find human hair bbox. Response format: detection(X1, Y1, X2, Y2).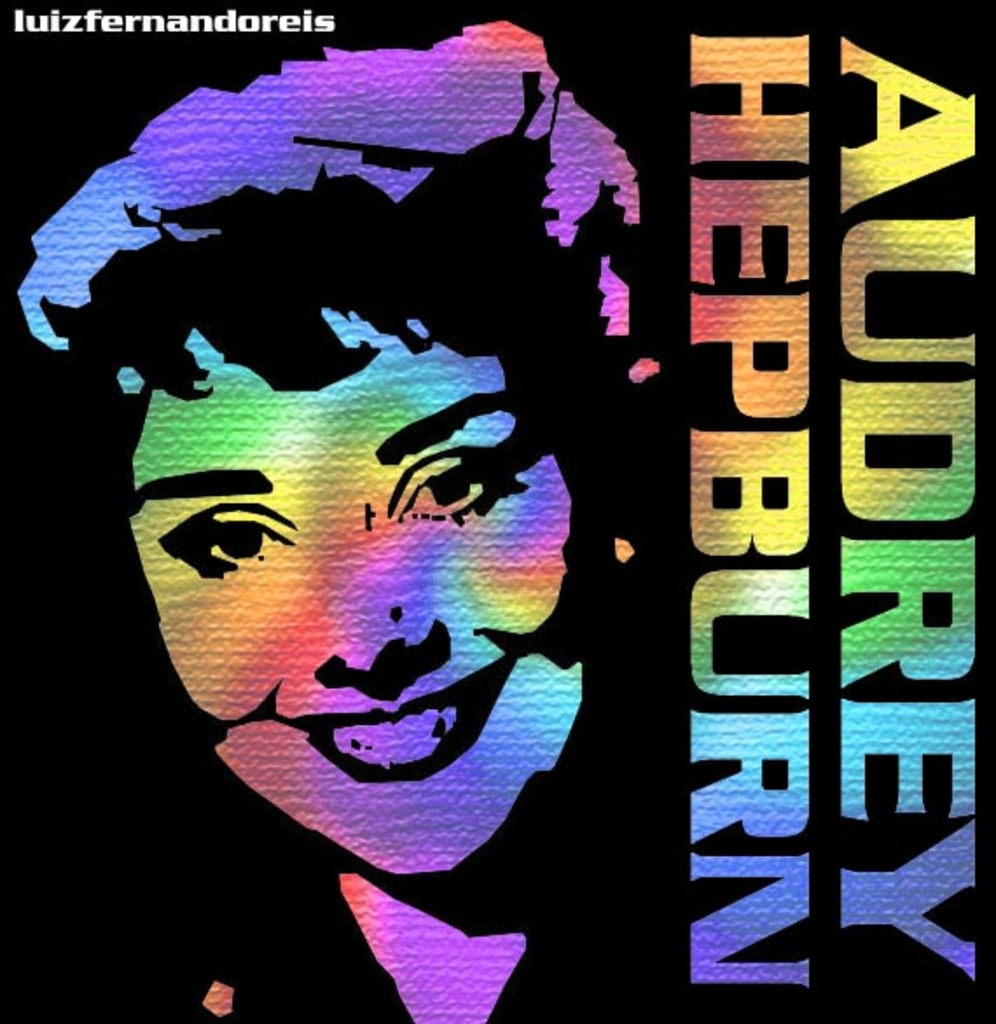
detection(42, 94, 697, 585).
